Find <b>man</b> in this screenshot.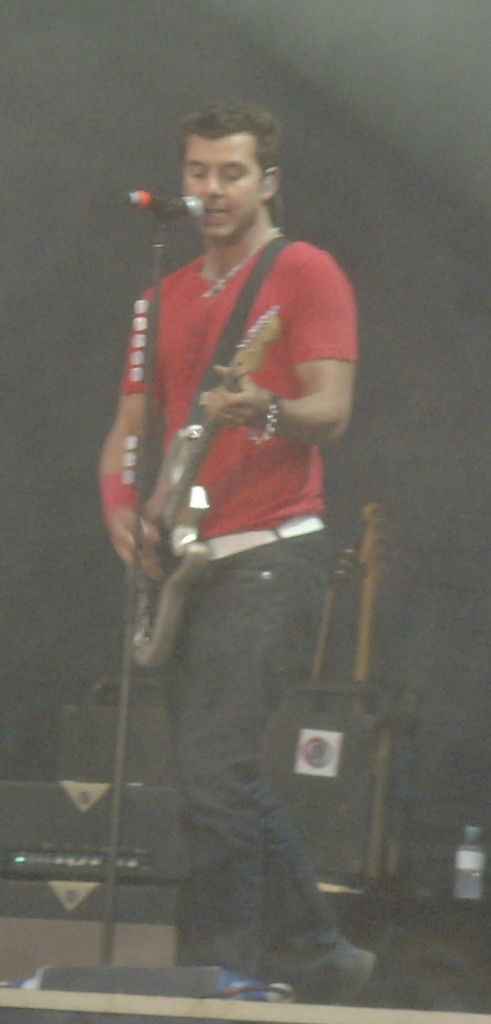
The bounding box for <b>man</b> is <bbox>102, 97, 390, 962</bbox>.
